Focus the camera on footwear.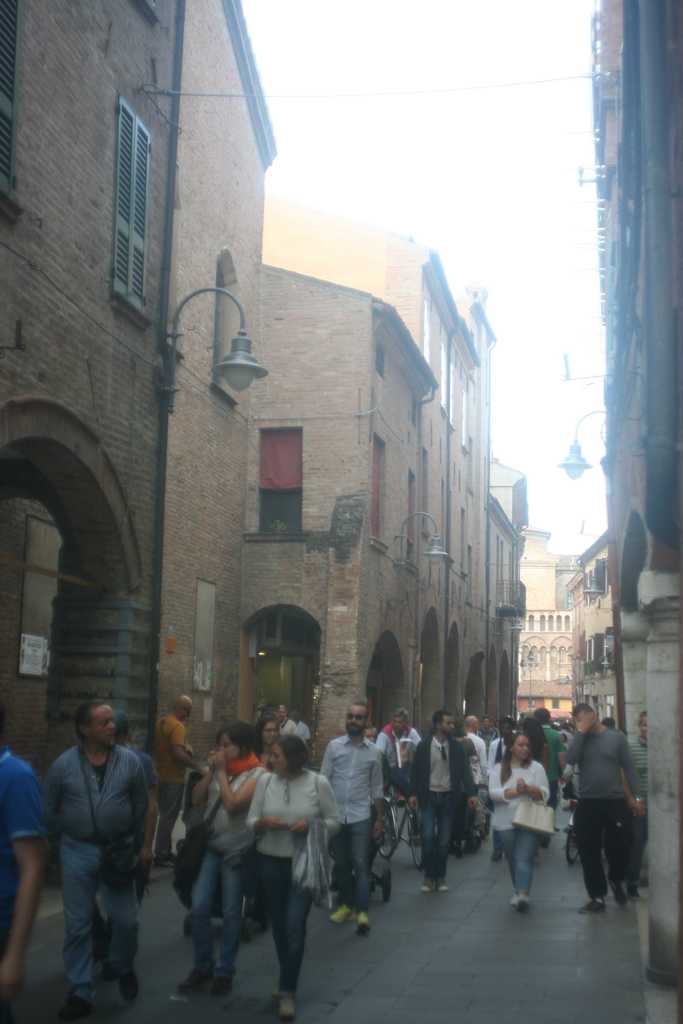
Focus region: crop(272, 988, 309, 1020).
